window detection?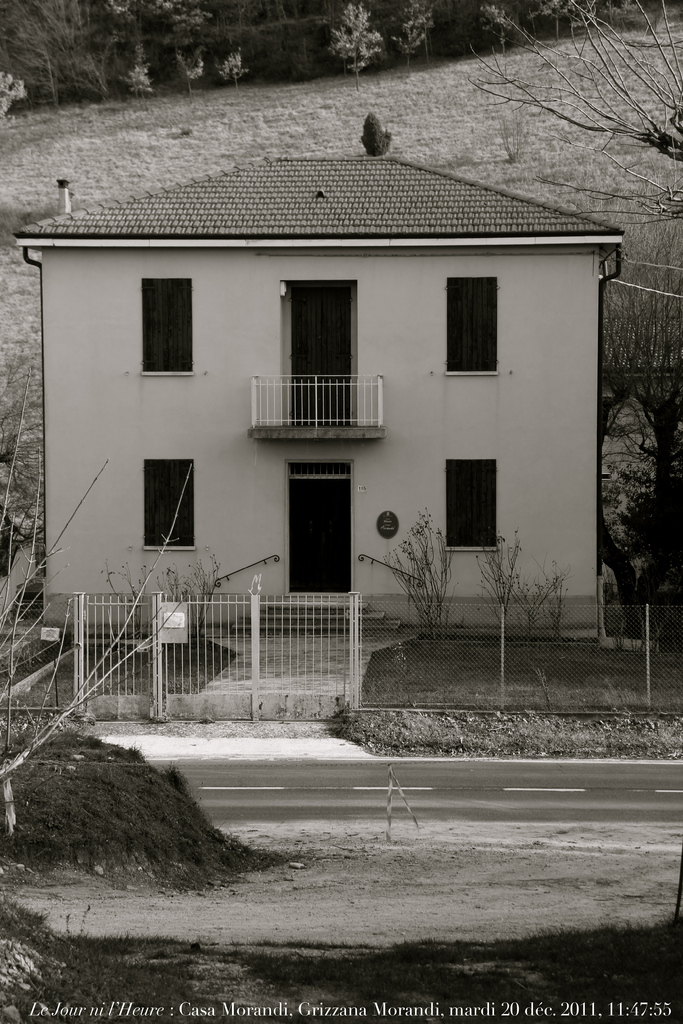
box(446, 275, 502, 368)
